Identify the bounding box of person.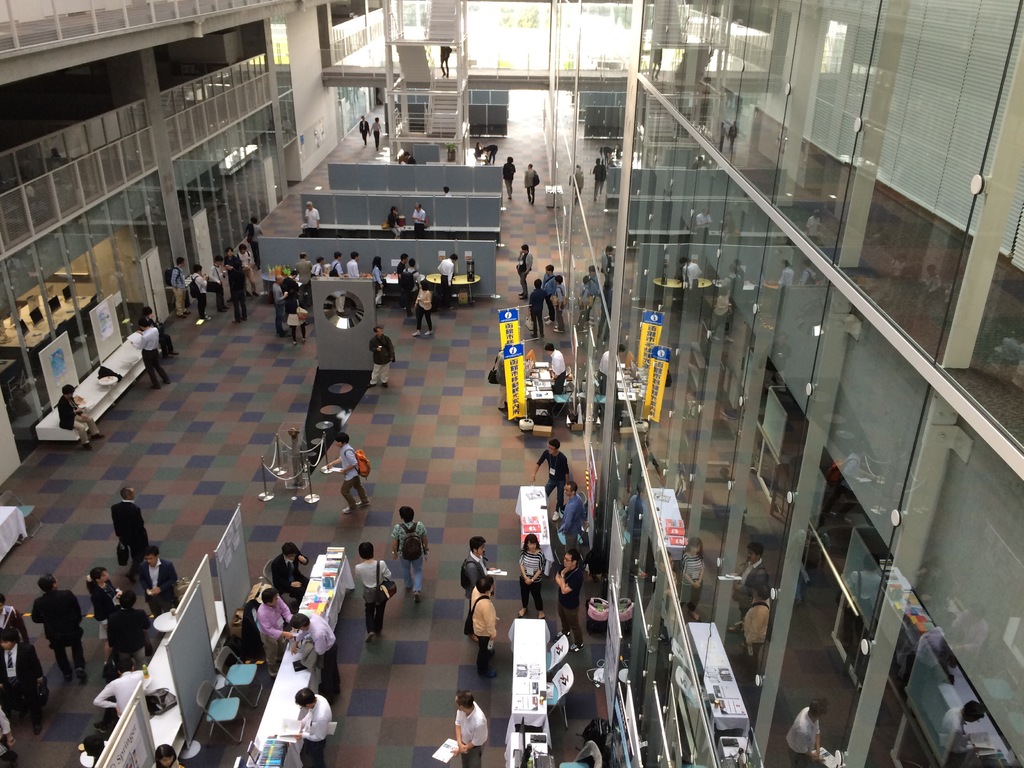
left=531, top=440, right=570, bottom=523.
